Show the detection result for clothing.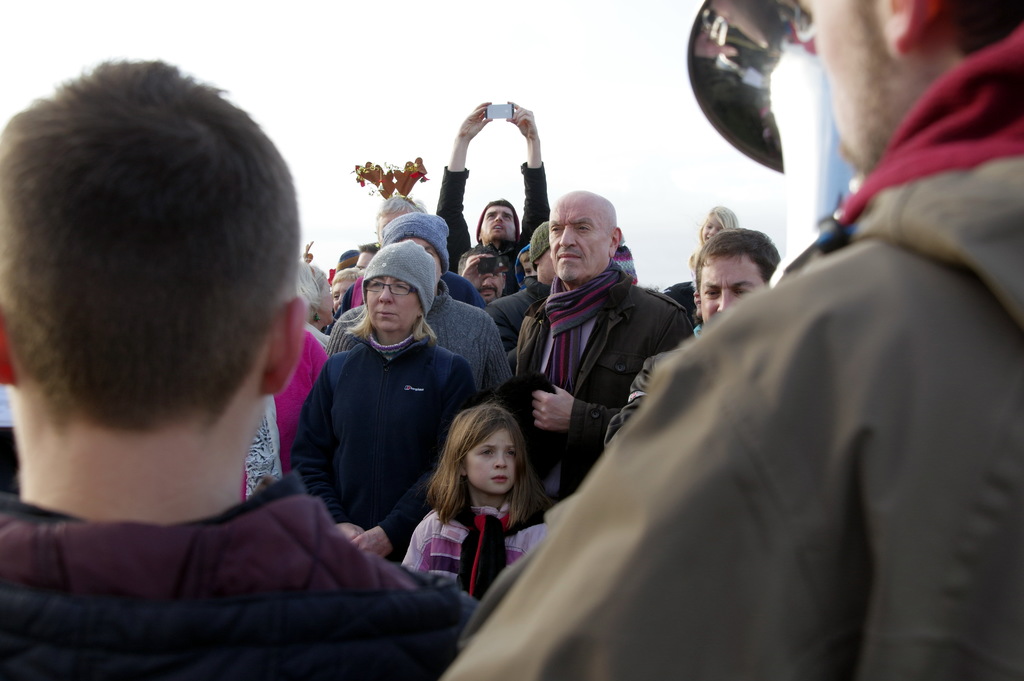
bbox(433, 155, 552, 272).
